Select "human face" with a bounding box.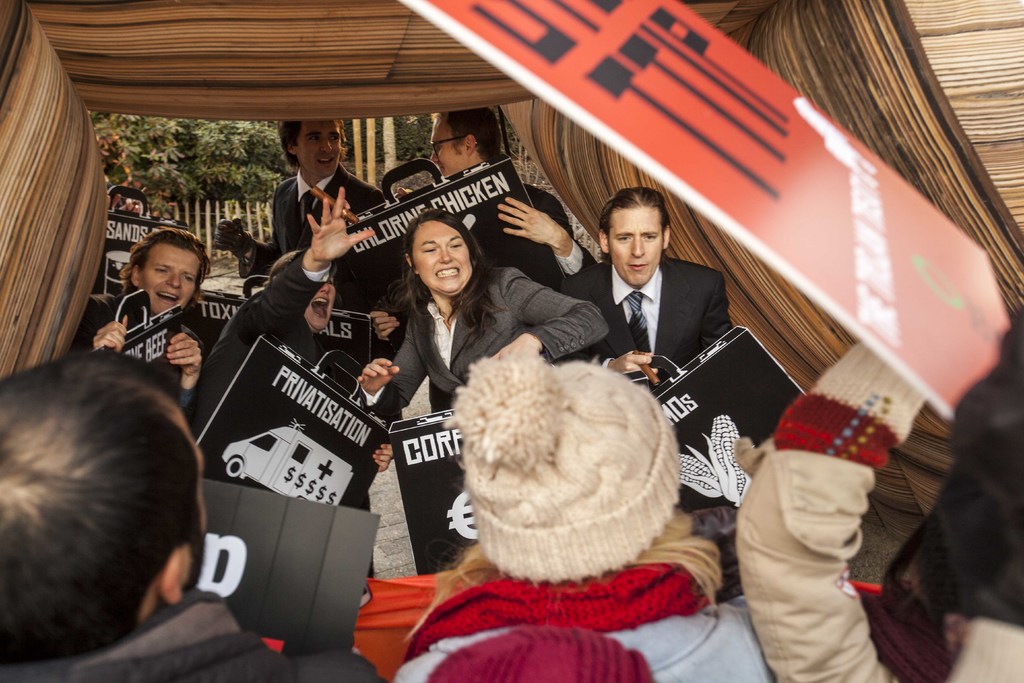
[x1=609, y1=204, x2=666, y2=286].
